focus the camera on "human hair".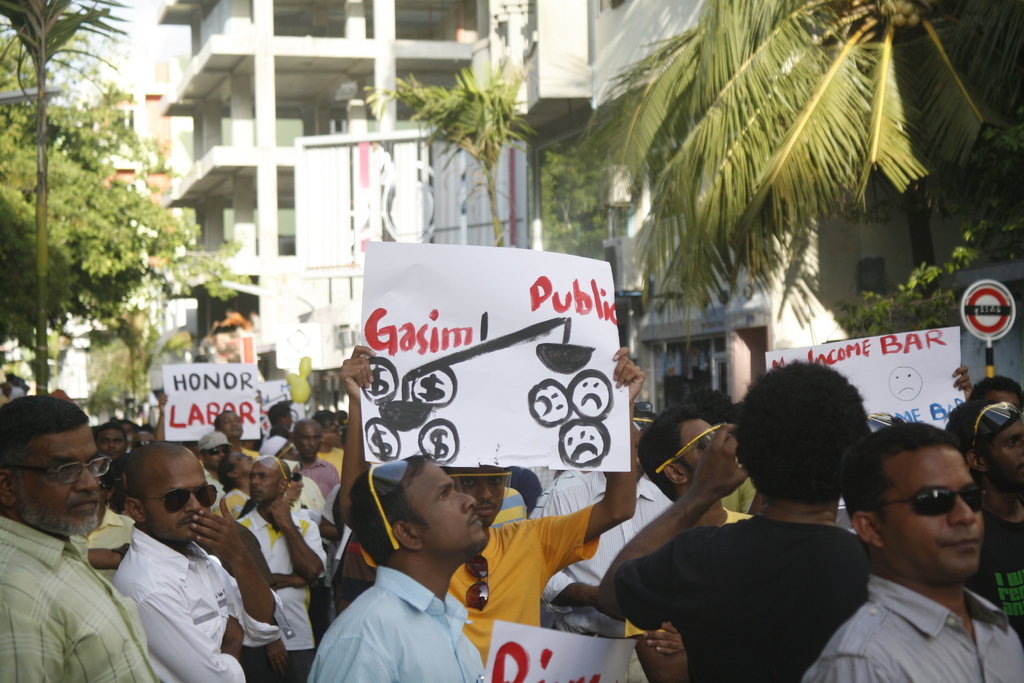
Focus region: {"x1": 267, "y1": 402, "x2": 291, "y2": 423}.
